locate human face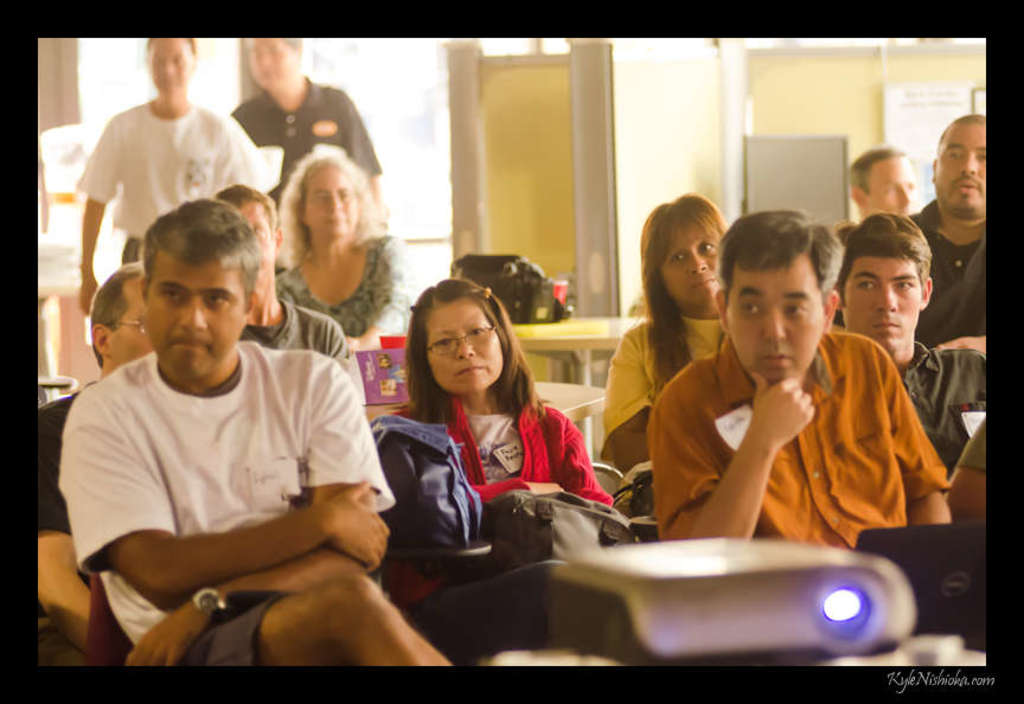
147/38/191/97
